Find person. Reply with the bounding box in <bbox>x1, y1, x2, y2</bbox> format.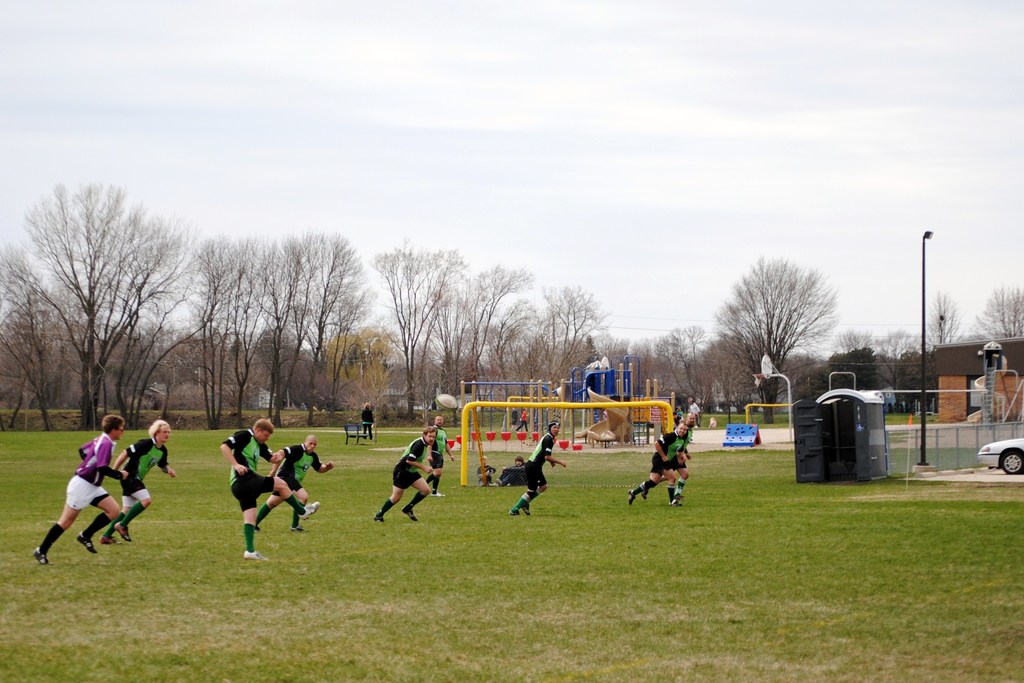
<bbox>422, 418, 454, 498</bbox>.
